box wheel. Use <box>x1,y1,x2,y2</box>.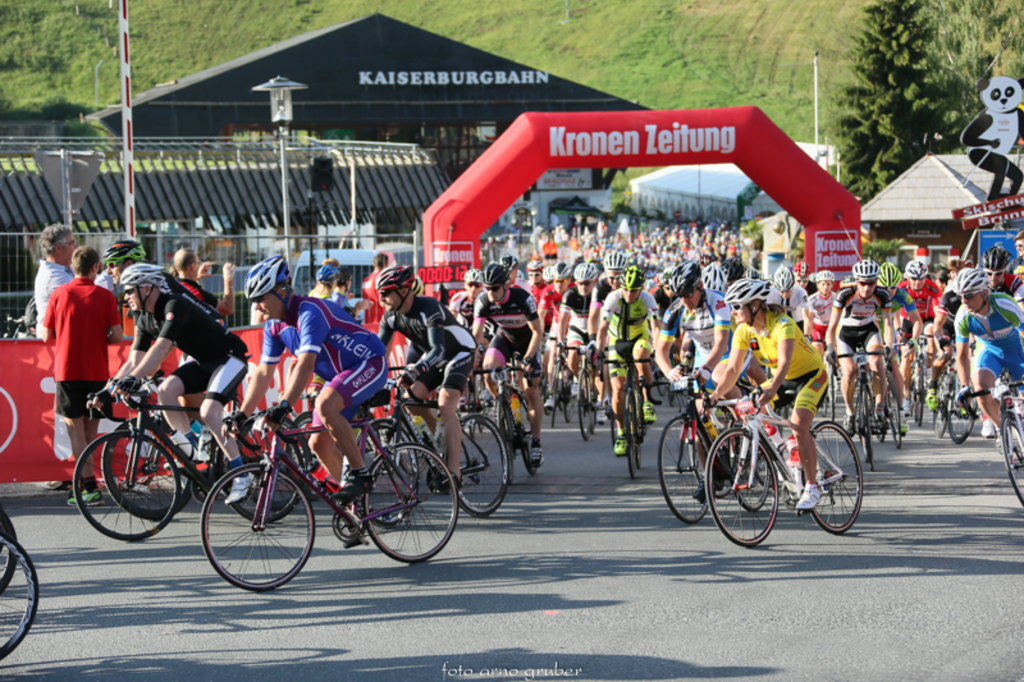
<box>192,459,301,592</box>.
